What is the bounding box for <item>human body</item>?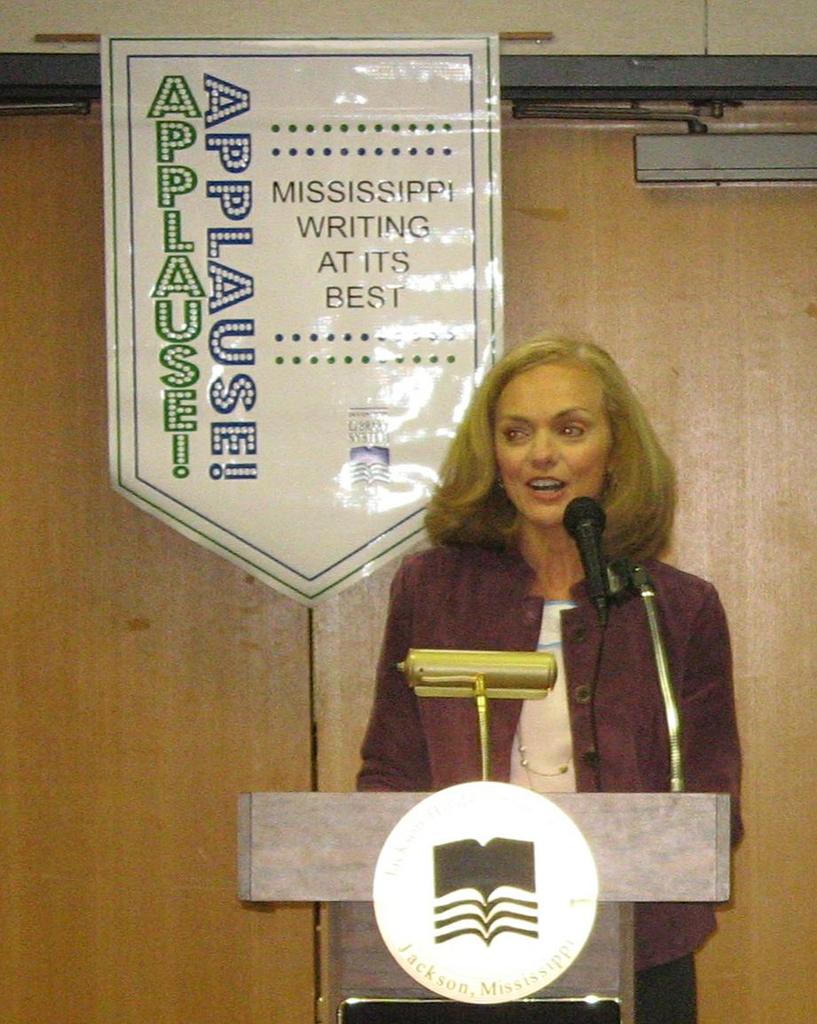
box=[300, 399, 745, 981].
